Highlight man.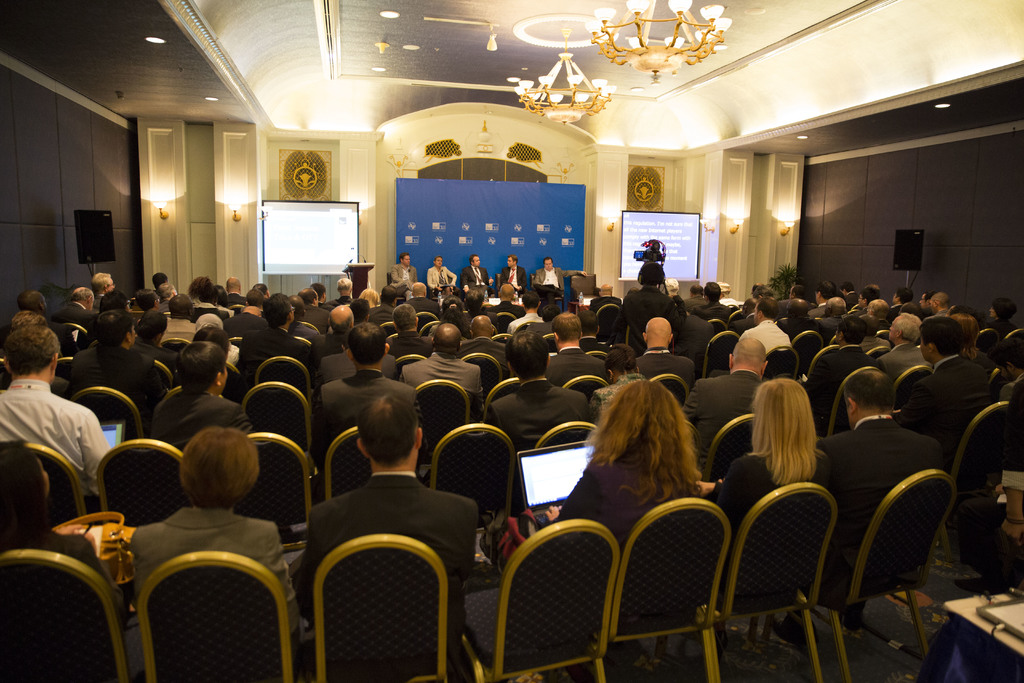
Highlighted region: crop(686, 343, 755, 478).
